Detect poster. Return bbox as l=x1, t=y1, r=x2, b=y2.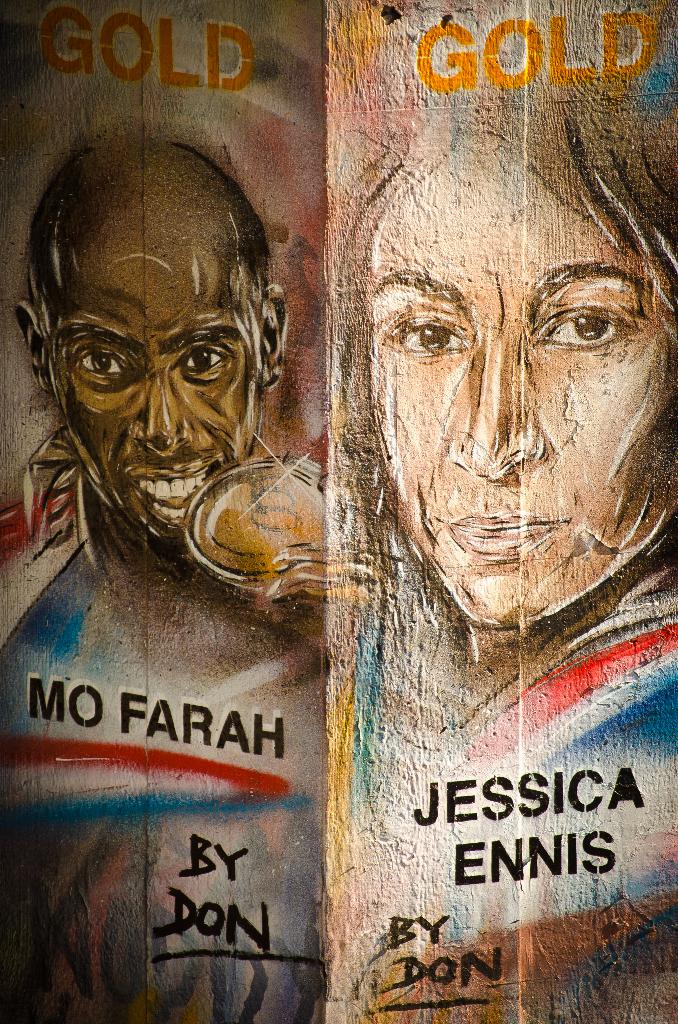
l=0, t=0, r=677, b=1023.
